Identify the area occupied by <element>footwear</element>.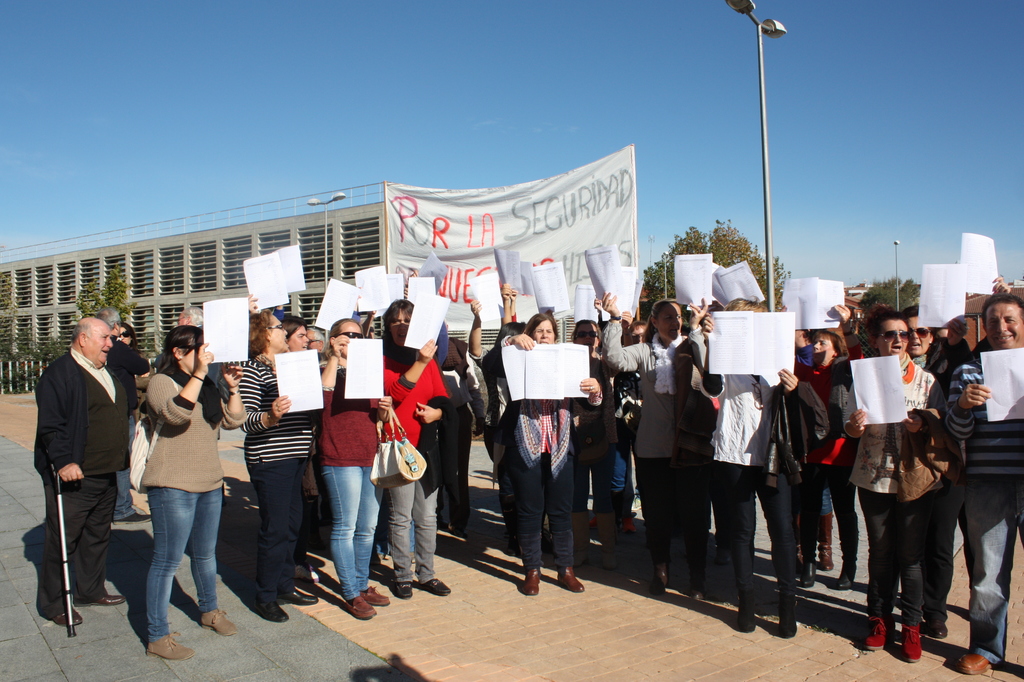
Area: <bbox>198, 607, 240, 637</bbox>.
